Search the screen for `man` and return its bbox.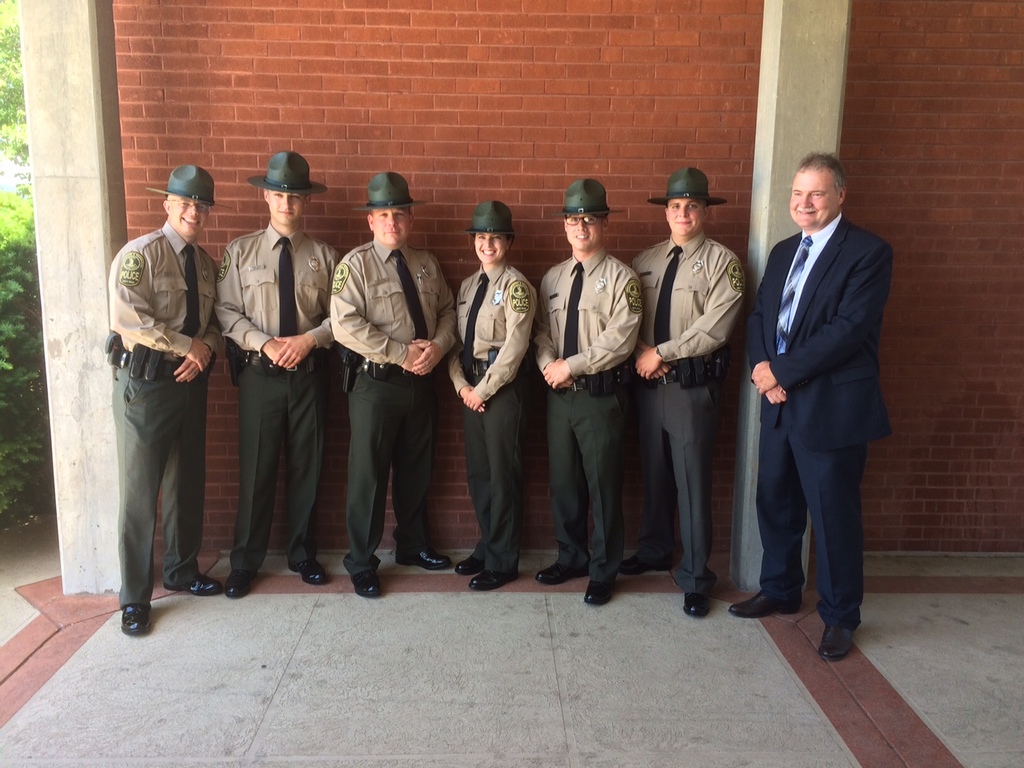
Found: left=321, top=165, right=460, bottom=613.
